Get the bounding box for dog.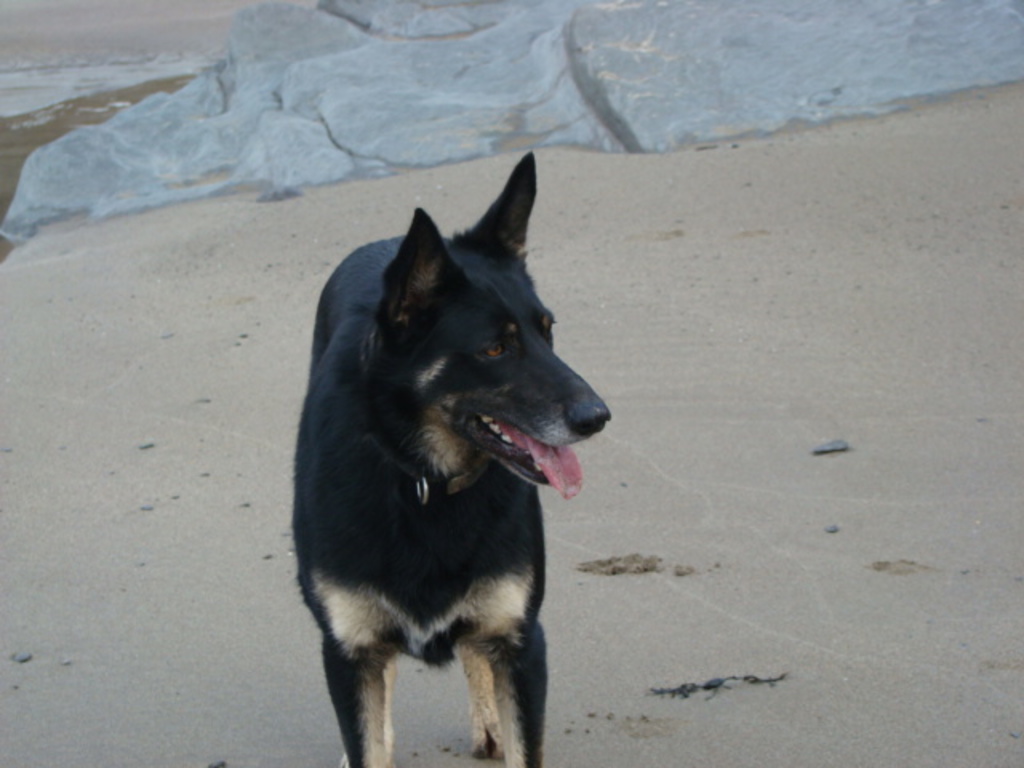
288/149/611/766.
